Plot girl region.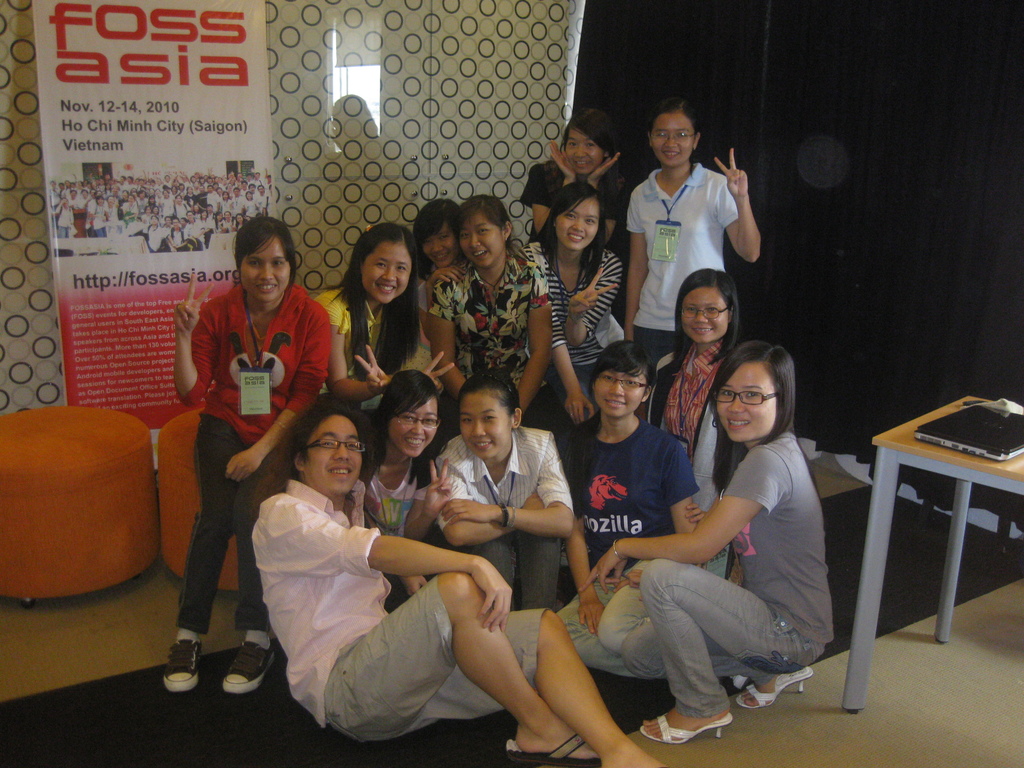
Plotted at l=625, t=343, r=837, b=744.
